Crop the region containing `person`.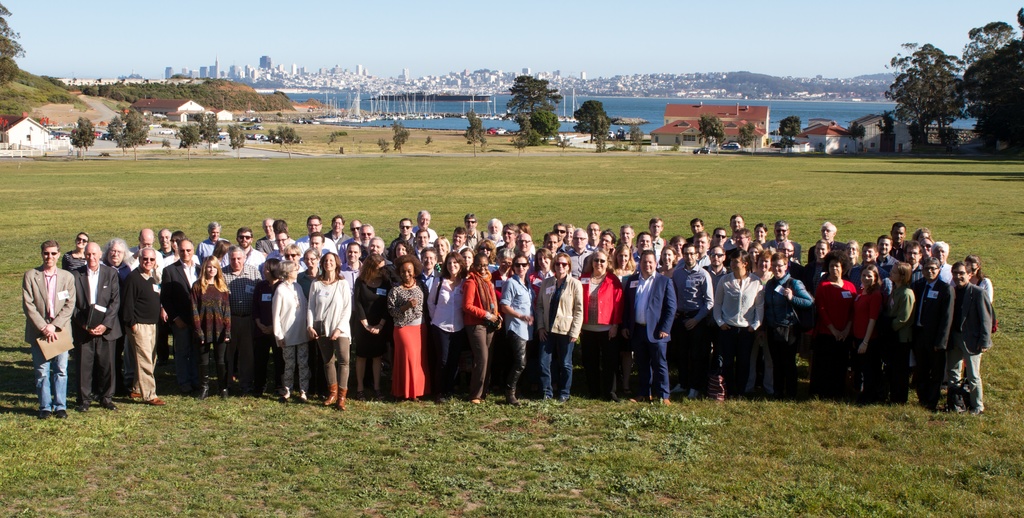
Crop region: locate(20, 225, 79, 430).
